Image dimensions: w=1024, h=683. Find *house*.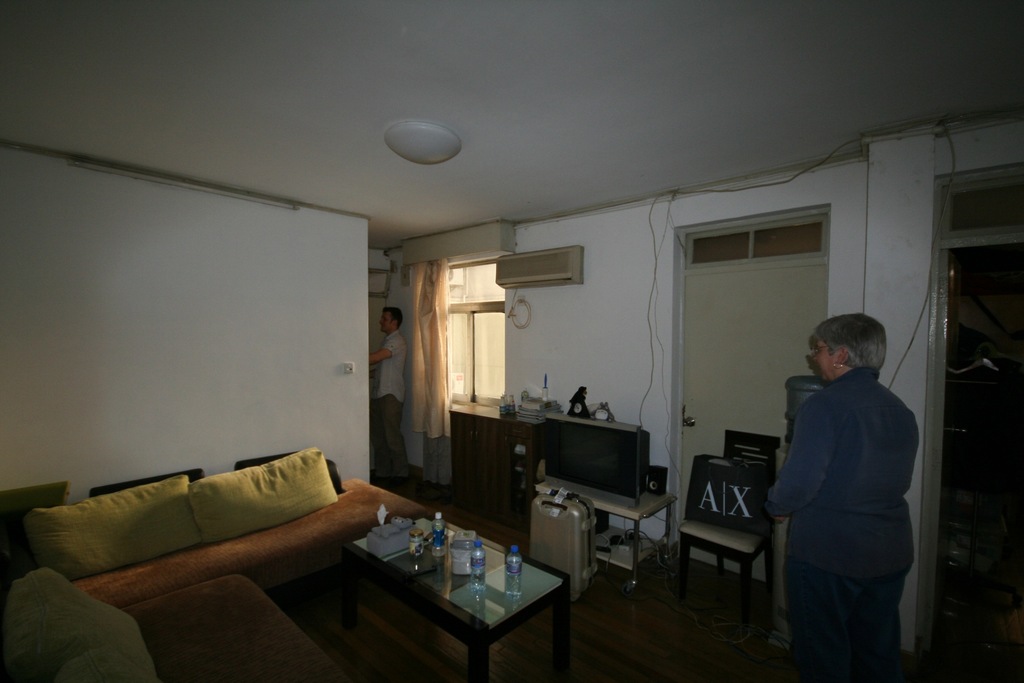
Rect(0, 64, 1019, 666).
